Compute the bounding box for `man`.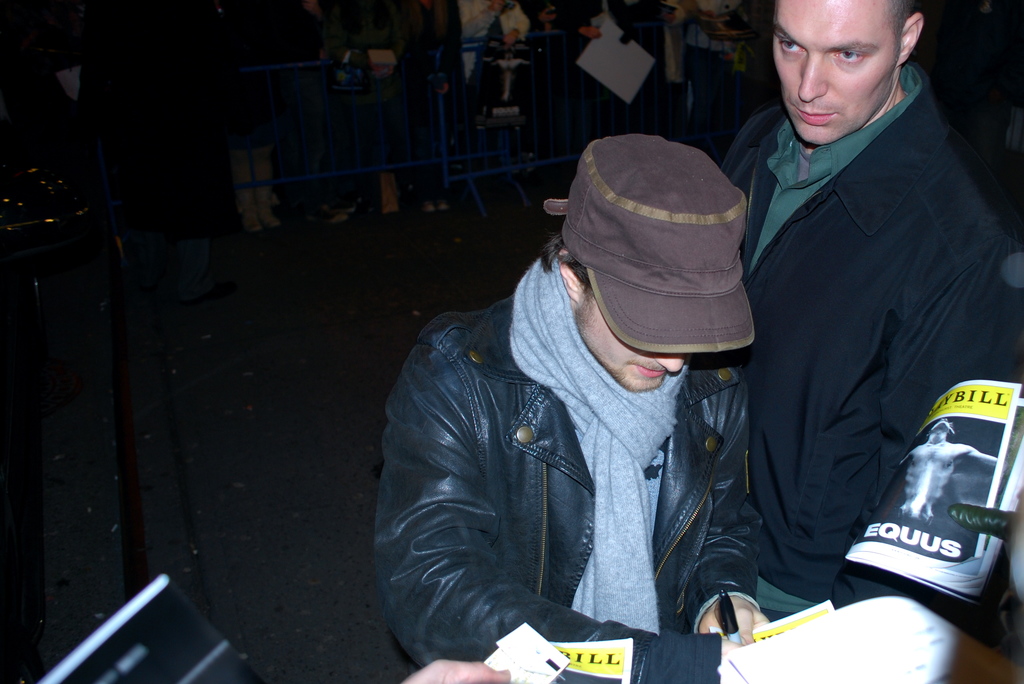
Rect(377, 129, 772, 683).
